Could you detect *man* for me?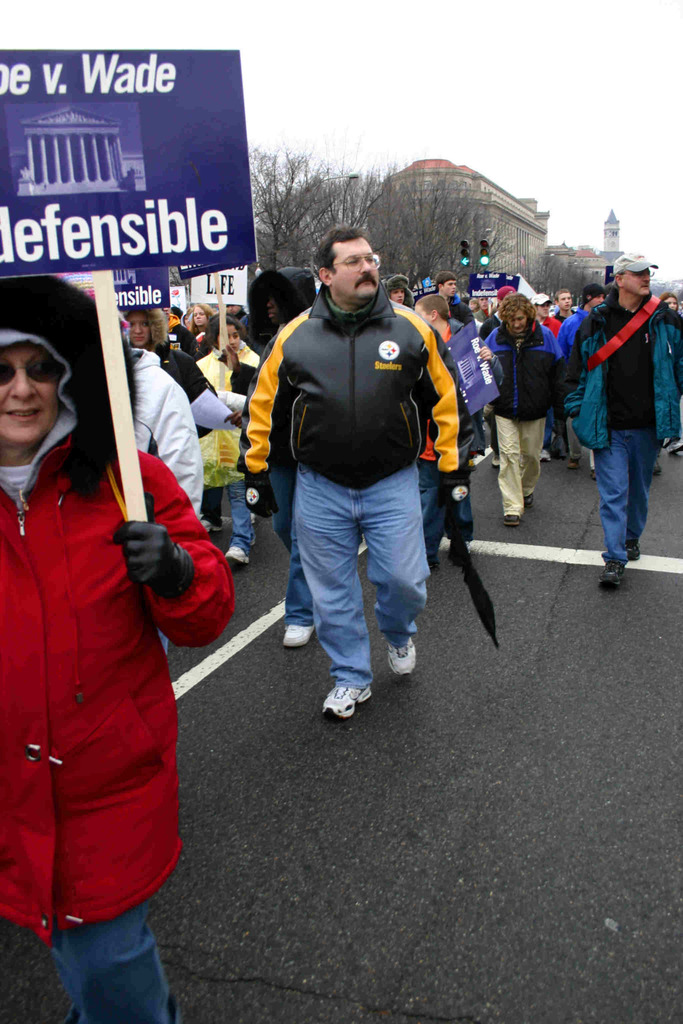
Detection result: box=[249, 219, 468, 748].
